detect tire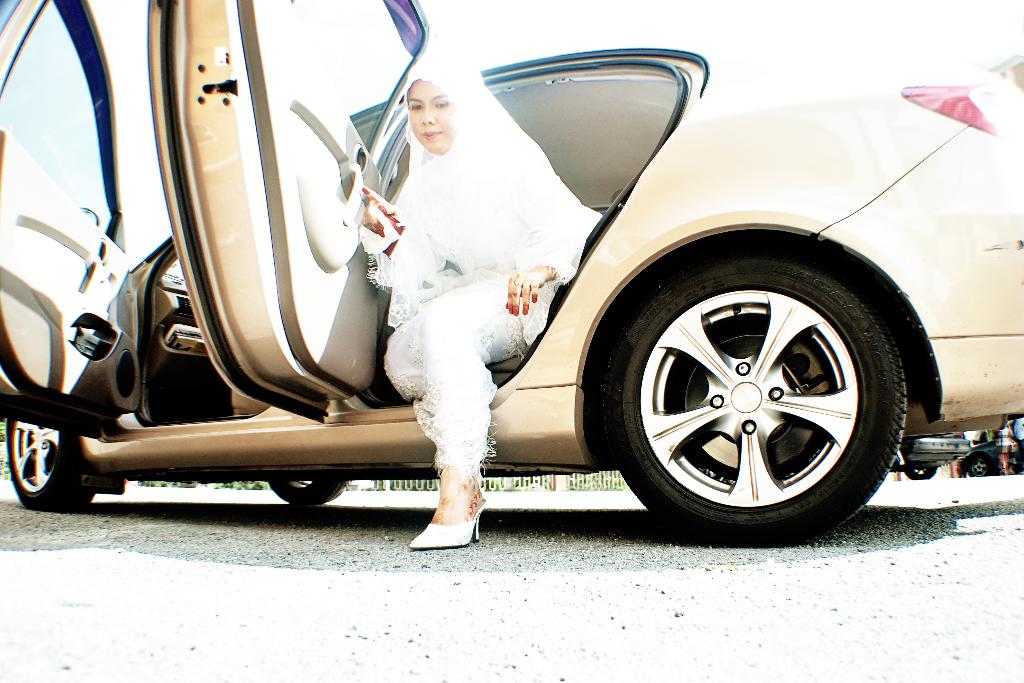
[x1=268, y1=479, x2=349, y2=508]
